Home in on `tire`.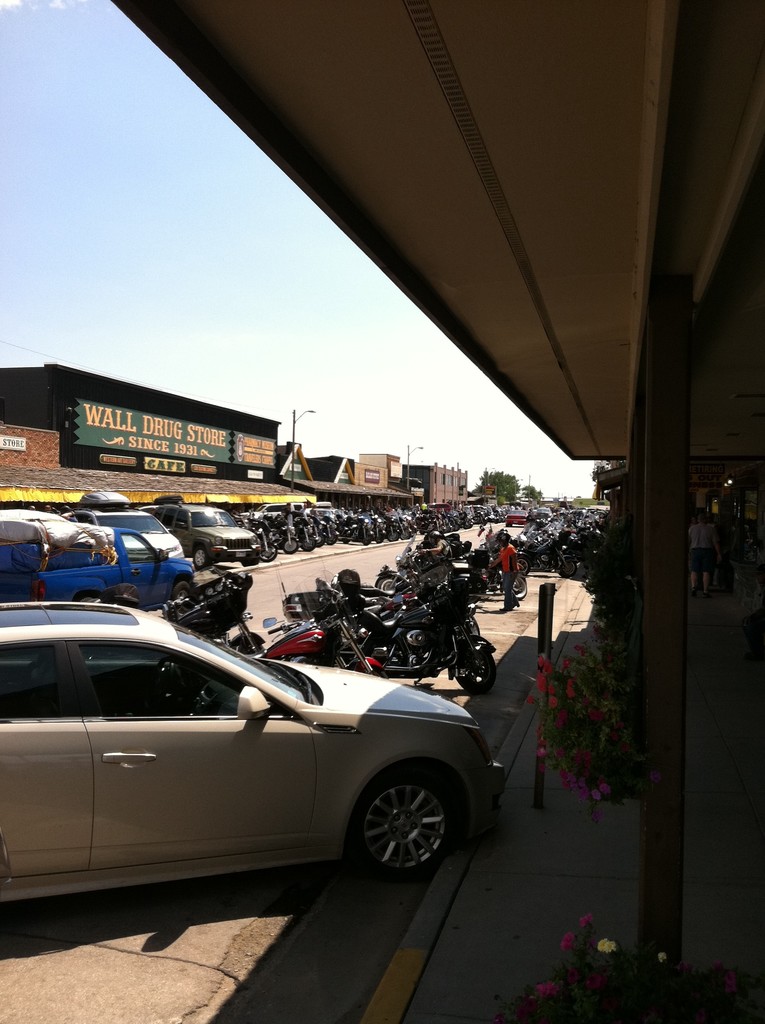
Homed in at rect(300, 538, 314, 552).
